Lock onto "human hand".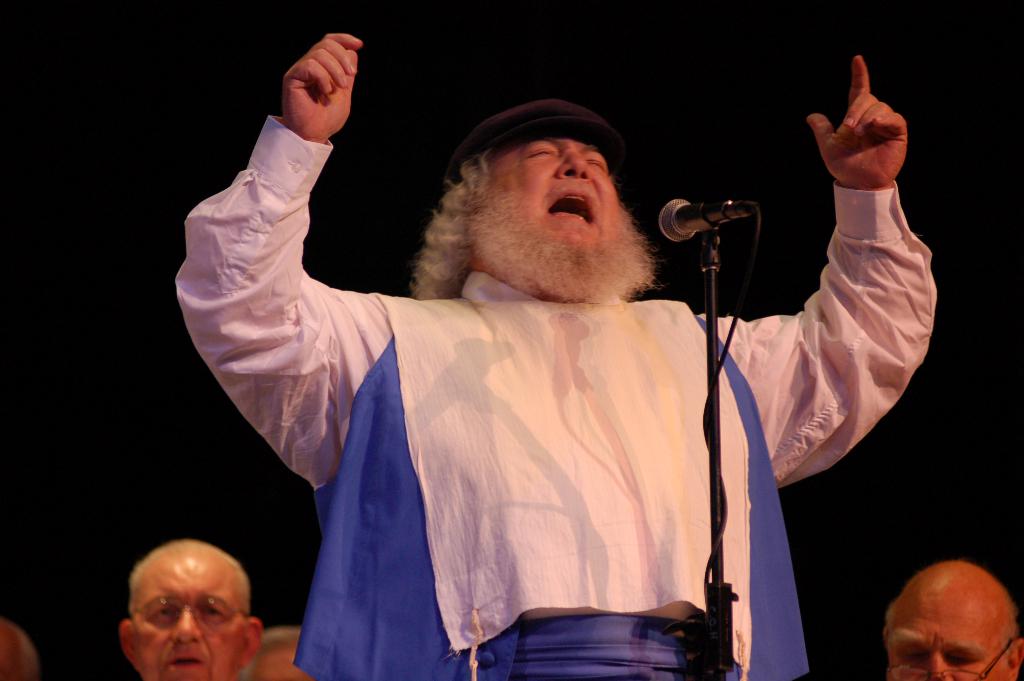
Locked: (x1=816, y1=55, x2=931, y2=208).
